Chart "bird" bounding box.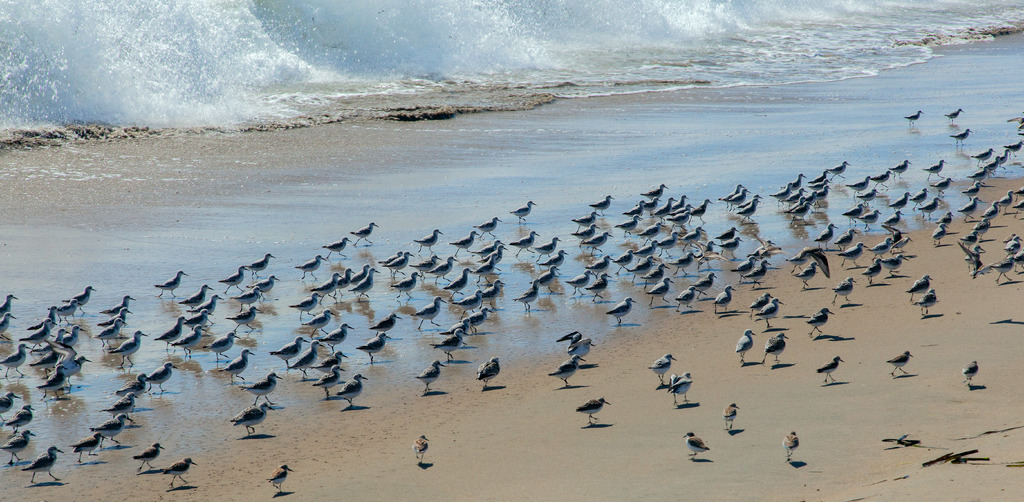
Charted: <region>666, 371, 692, 403</region>.
